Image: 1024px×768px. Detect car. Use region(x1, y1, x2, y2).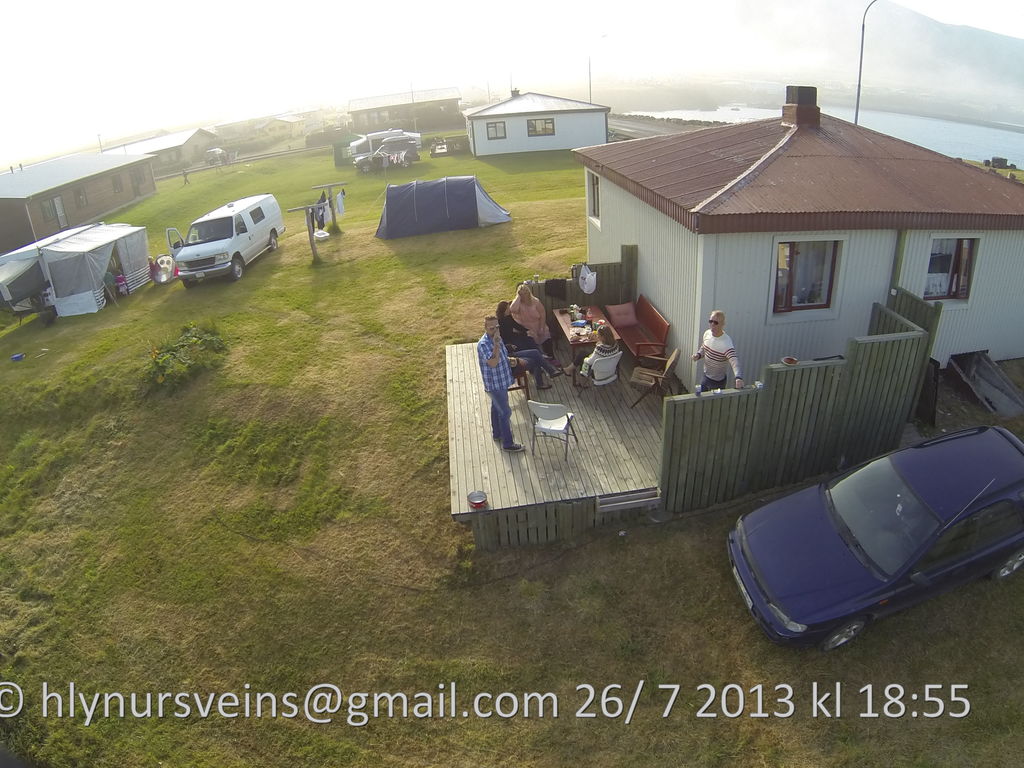
region(138, 192, 293, 285).
